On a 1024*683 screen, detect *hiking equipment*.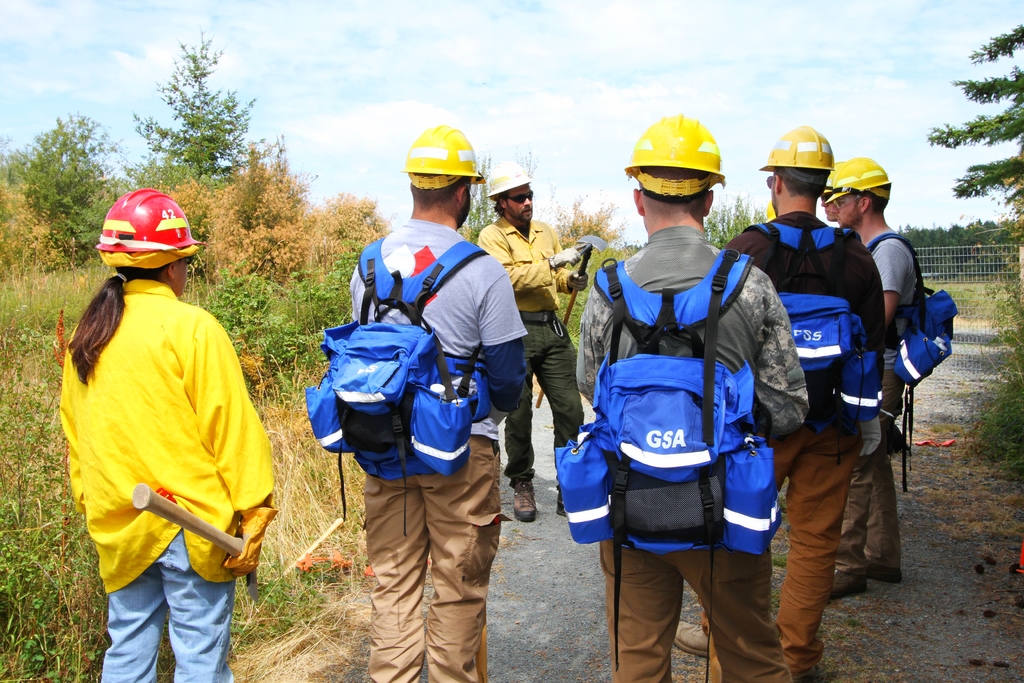
l=820, t=158, r=840, b=189.
